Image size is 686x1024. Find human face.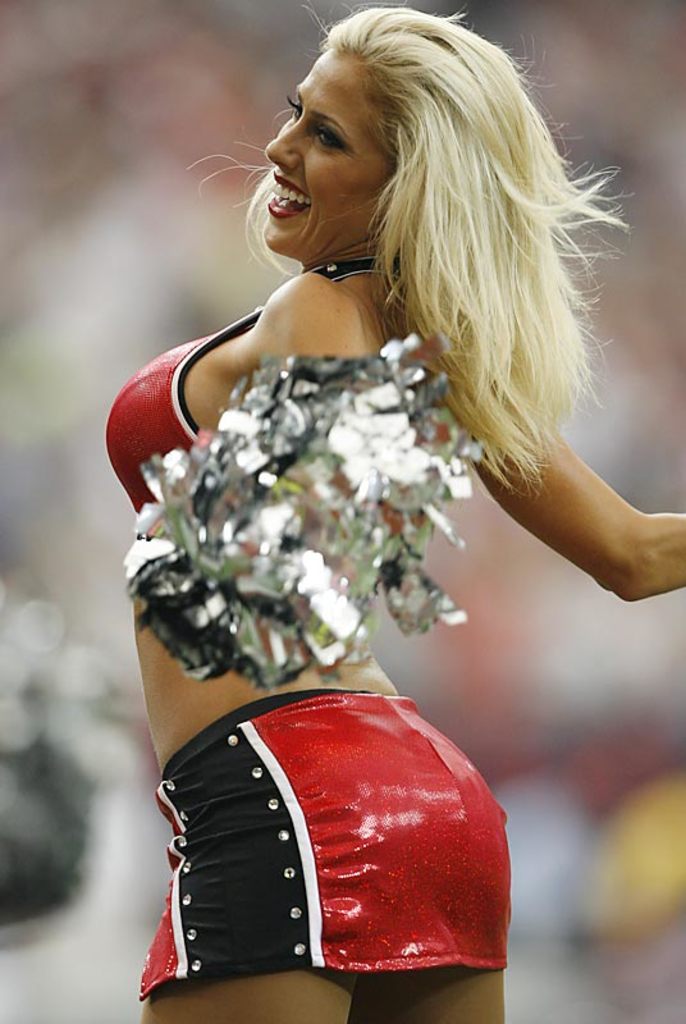
BBox(252, 32, 392, 256).
